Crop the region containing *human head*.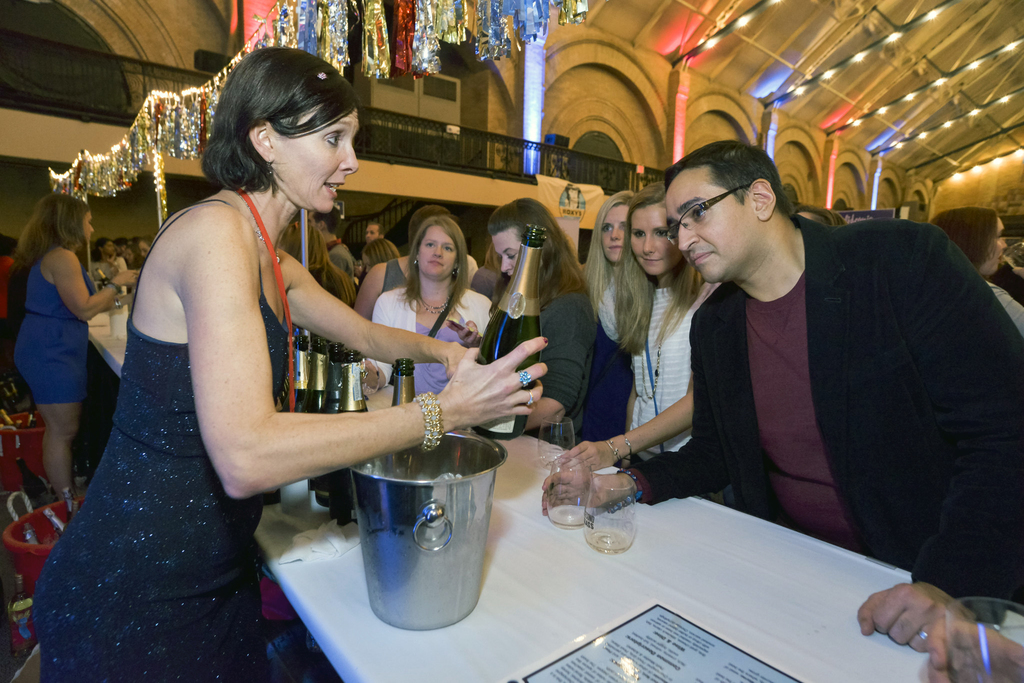
Crop region: crop(932, 205, 1010, 281).
